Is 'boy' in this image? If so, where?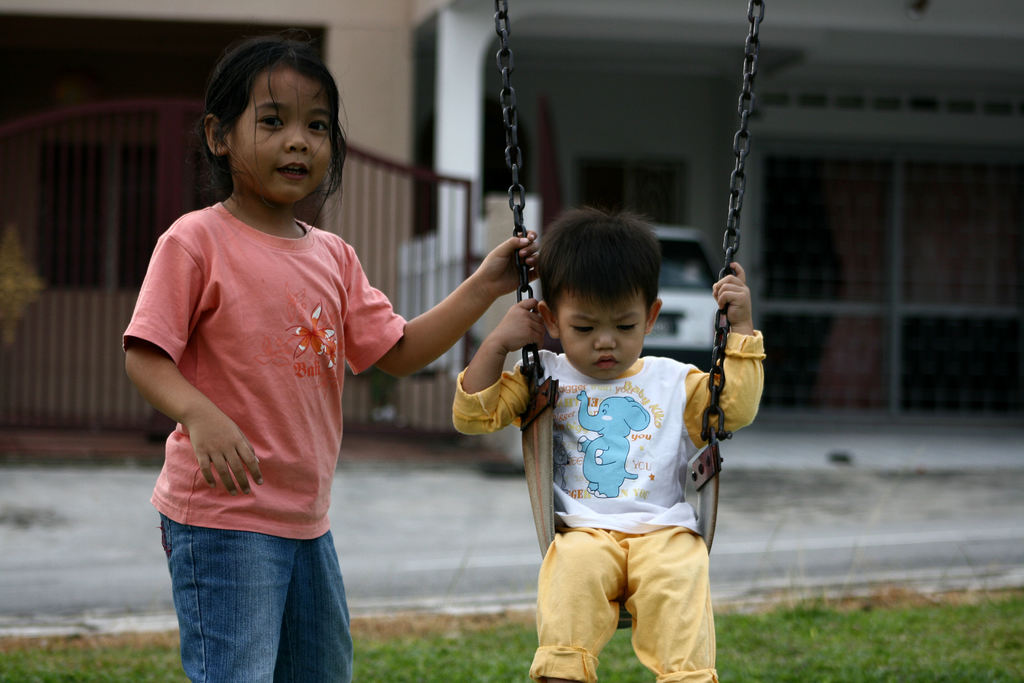
Yes, at <box>451,207,779,682</box>.
